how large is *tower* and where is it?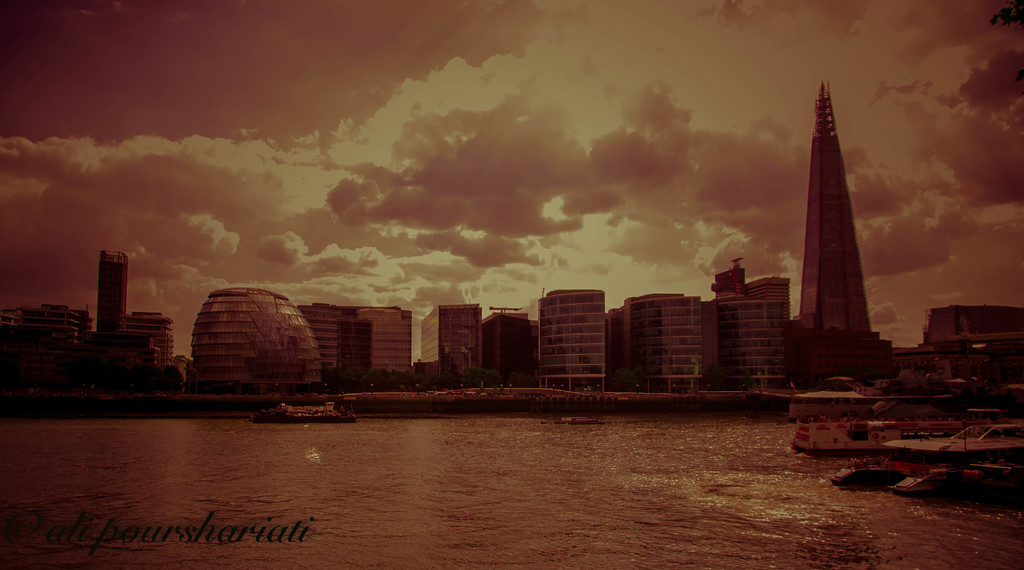
Bounding box: {"x1": 766, "y1": 77, "x2": 873, "y2": 360}.
